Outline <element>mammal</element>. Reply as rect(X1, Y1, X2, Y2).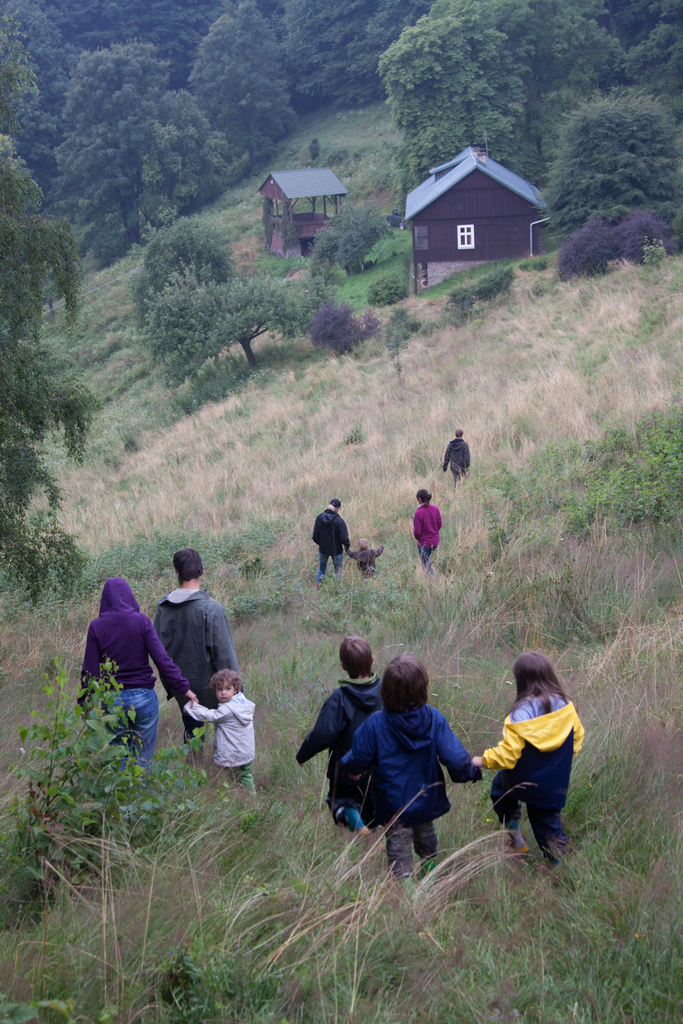
rect(473, 645, 586, 867).
